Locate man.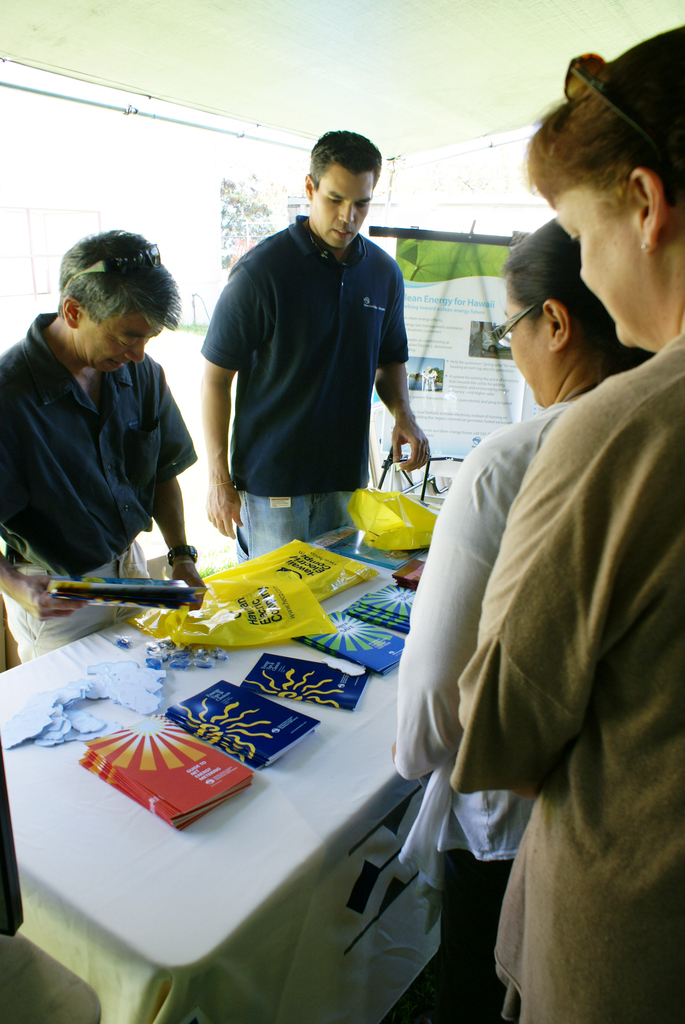
Bounding box: region(196, 124, 442, 546).
